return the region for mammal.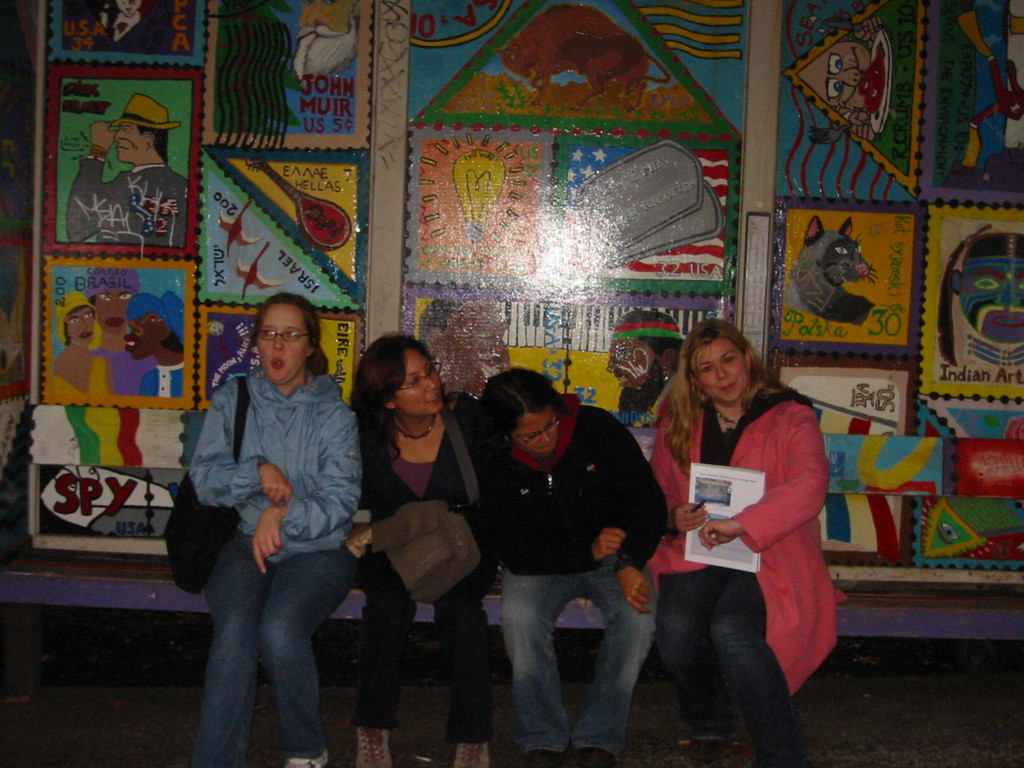
BBox(644, 321, 852, 762).
